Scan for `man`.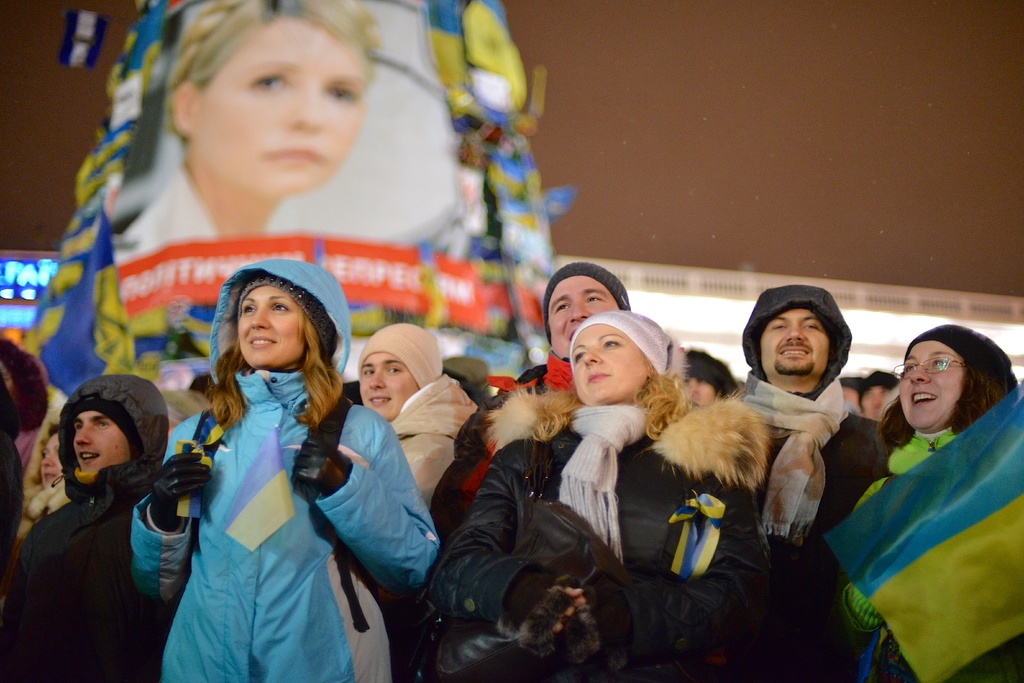
Scan result: [x1=436, y1=266, x2=636, y2=534].
